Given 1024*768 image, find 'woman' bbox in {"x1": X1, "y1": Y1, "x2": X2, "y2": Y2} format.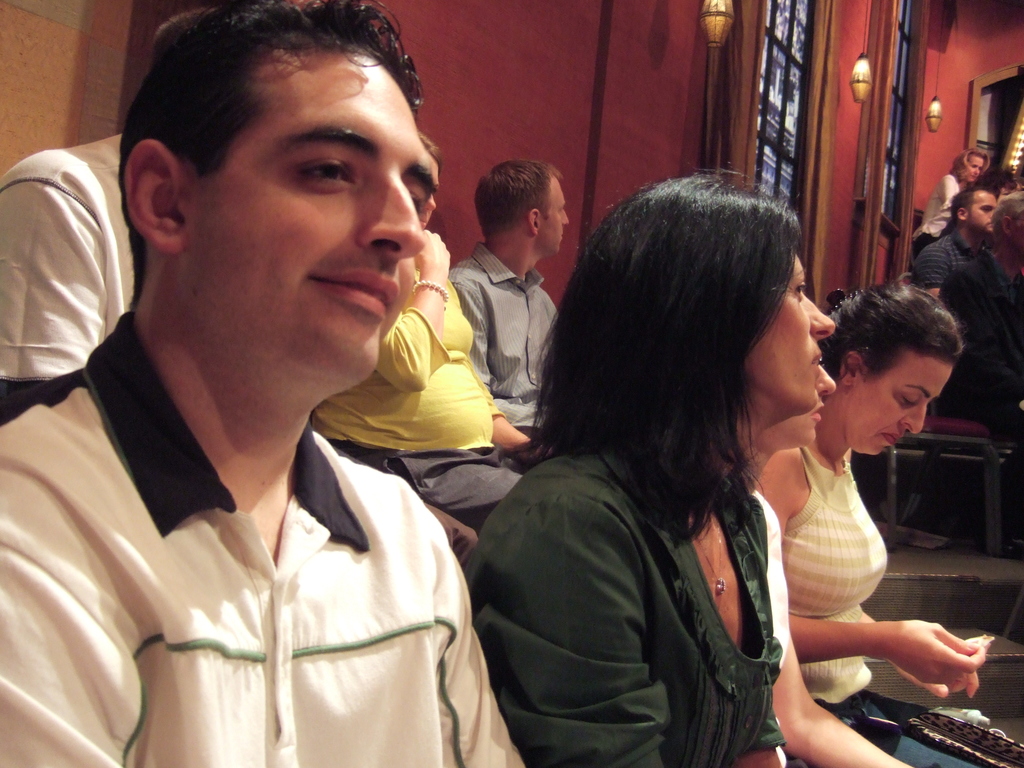
{"x1": 467, "y1": 177, "x2": 927, "y2": 767}.
